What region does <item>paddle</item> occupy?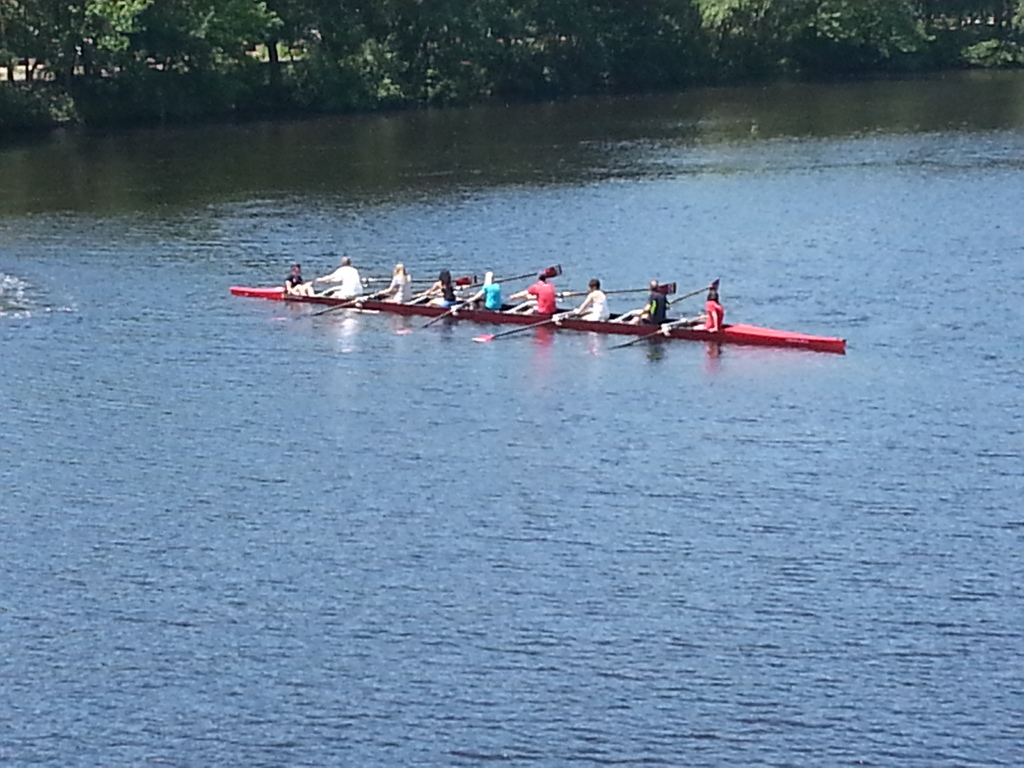
452 264 561 292.
